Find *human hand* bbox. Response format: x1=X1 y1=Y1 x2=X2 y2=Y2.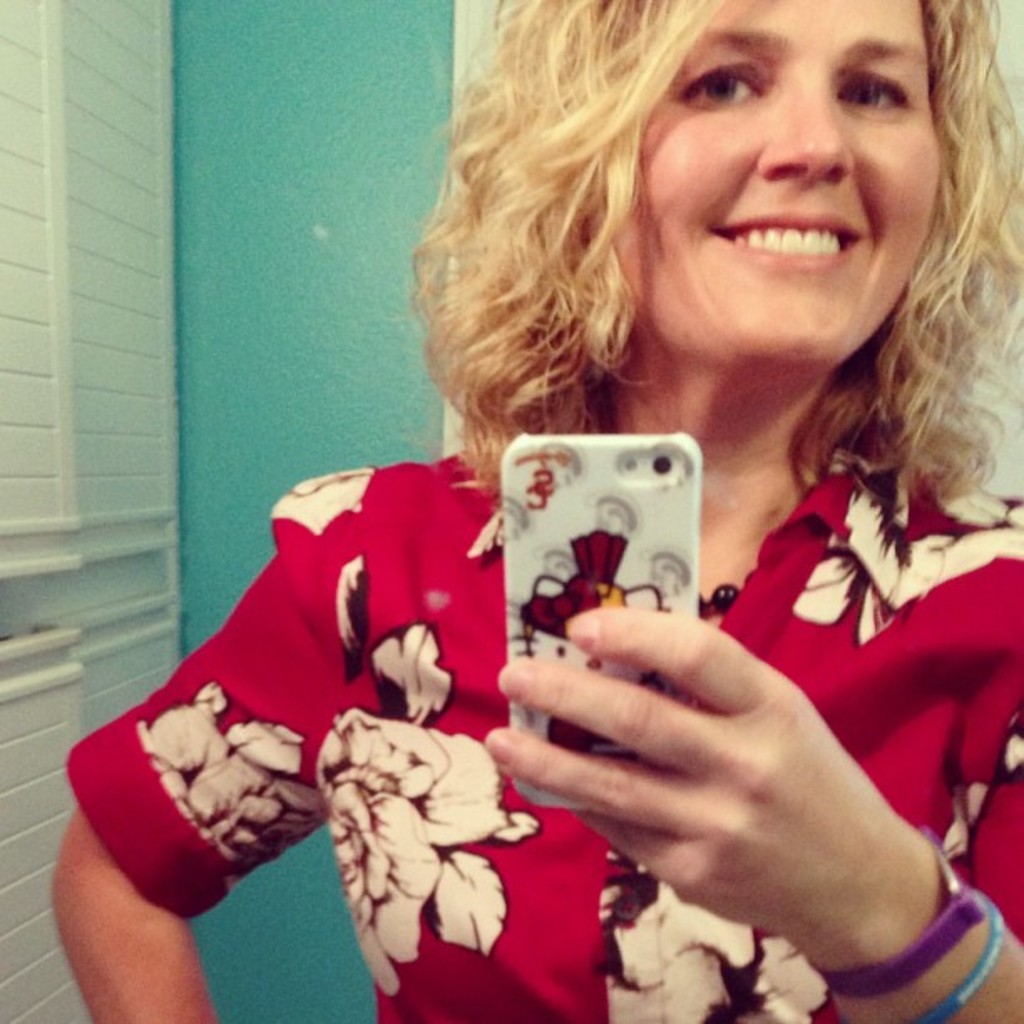
x1=455 y1=566 x2=949 y2=972.
